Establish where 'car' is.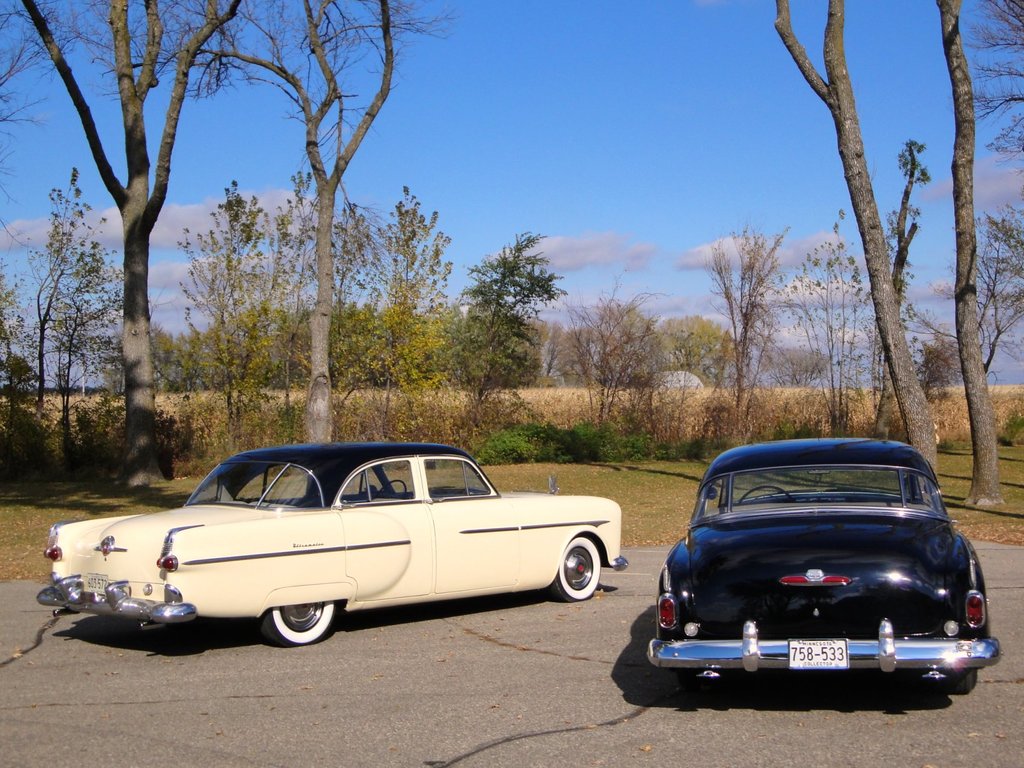
Established at bbox(36, 440, 628, 647).
